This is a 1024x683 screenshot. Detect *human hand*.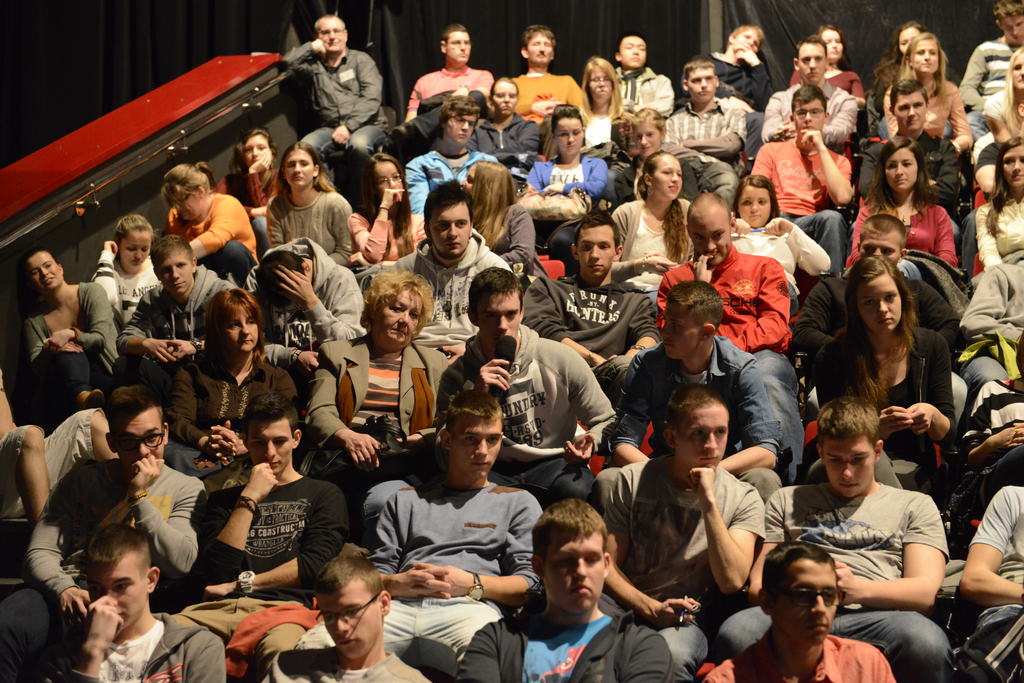
l=81, t=595, r=124, b=655.
